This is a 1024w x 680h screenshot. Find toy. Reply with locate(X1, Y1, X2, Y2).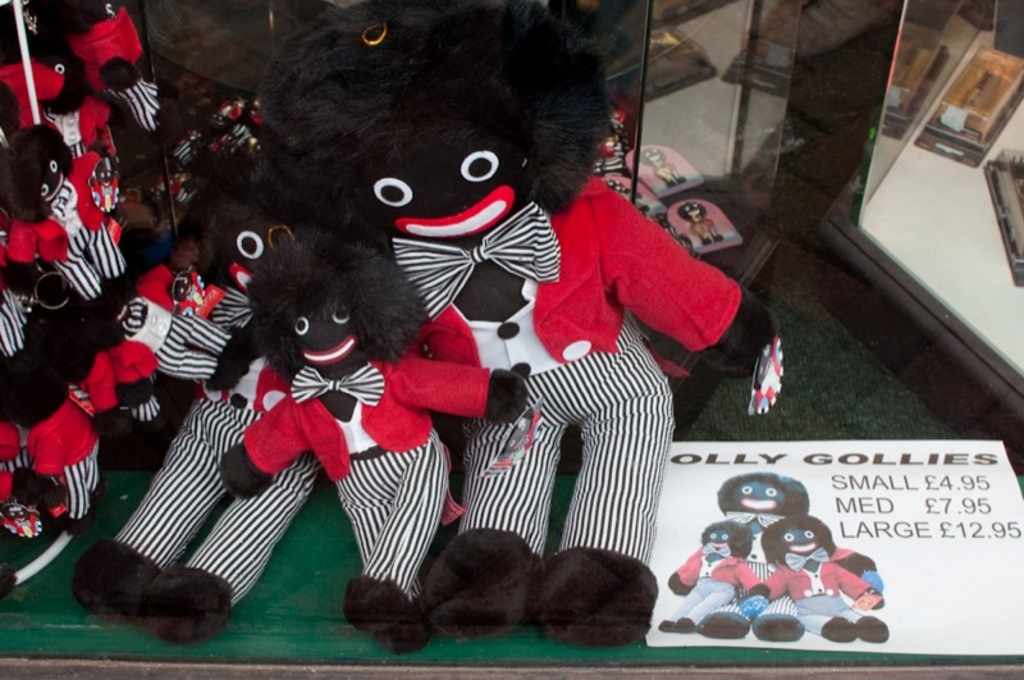
locate(659, 514, 777, 643).
